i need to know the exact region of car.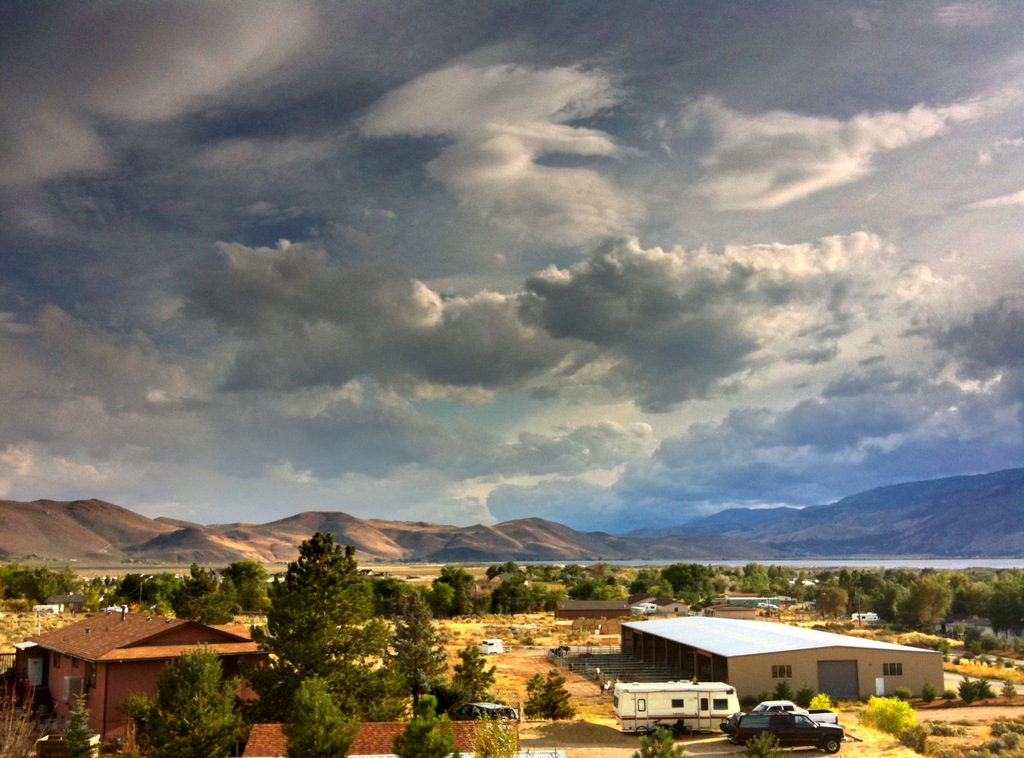
Region: x1=719, y1=711, x2=847, y2=753.
